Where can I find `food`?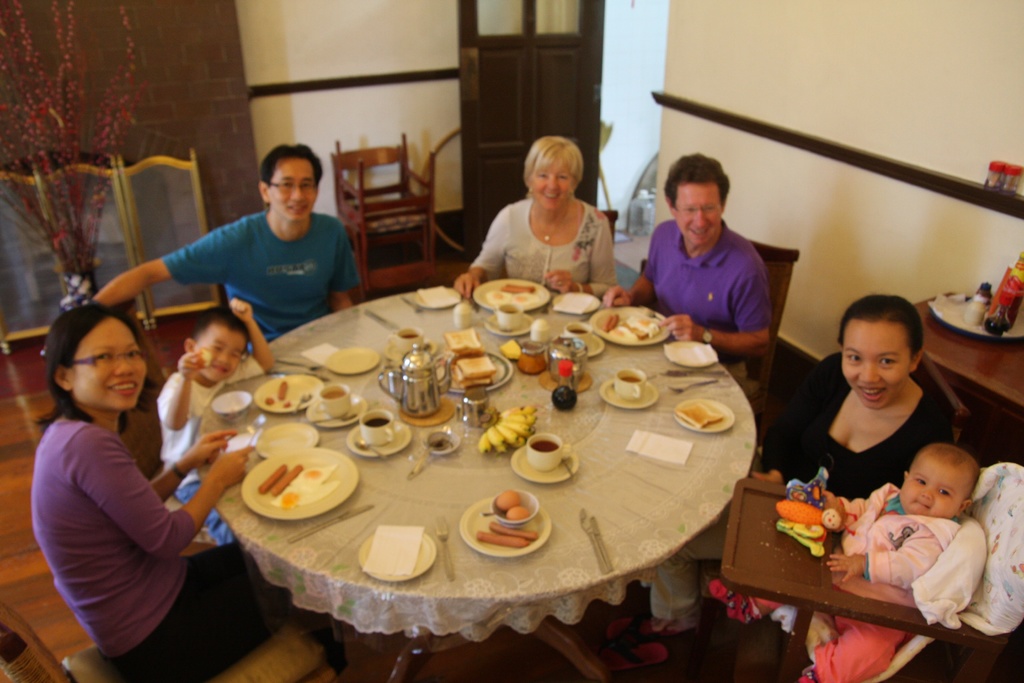
You can find it at 257, 459, 287, 493.
